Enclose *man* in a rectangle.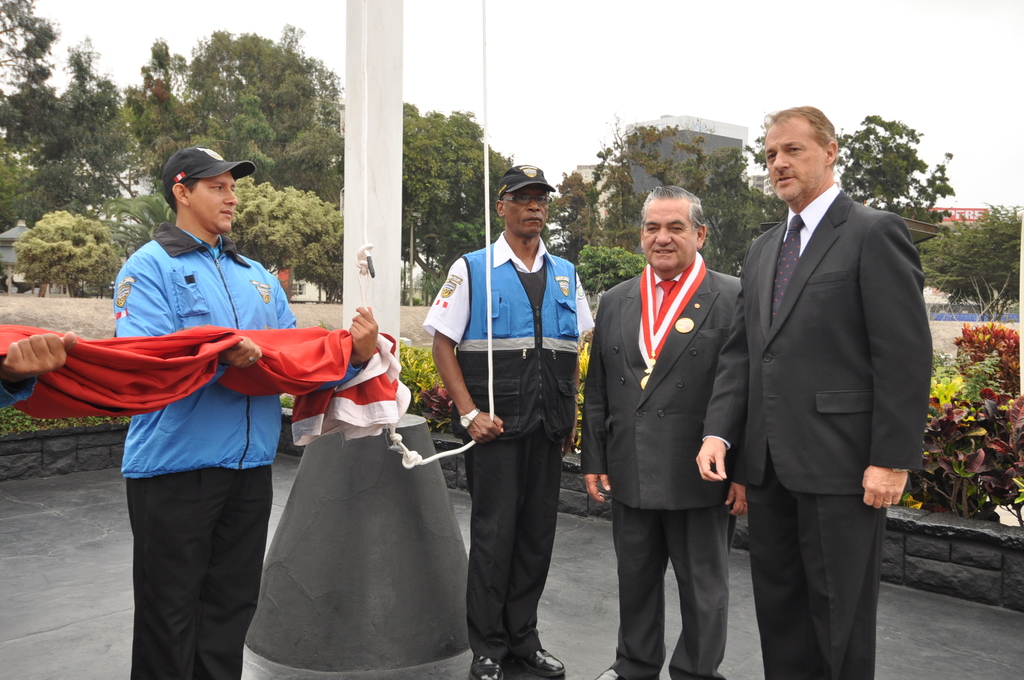
110,145,380,679.
